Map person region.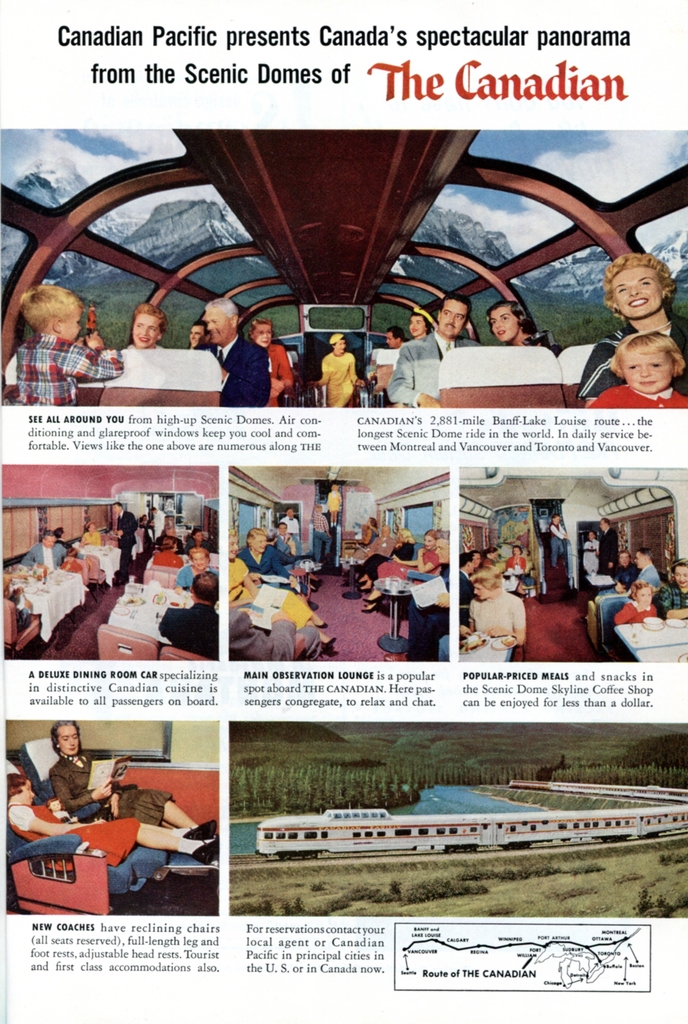
Mapped to bbox=[239, 532, 309, 593].
